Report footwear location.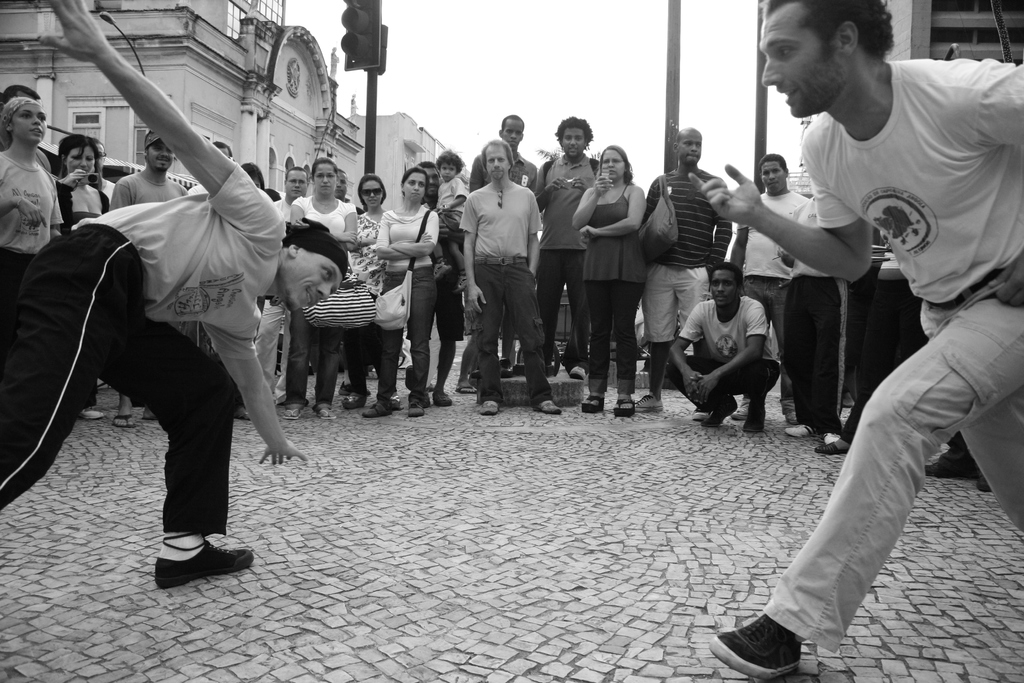
Report: 785 423 812 436.
